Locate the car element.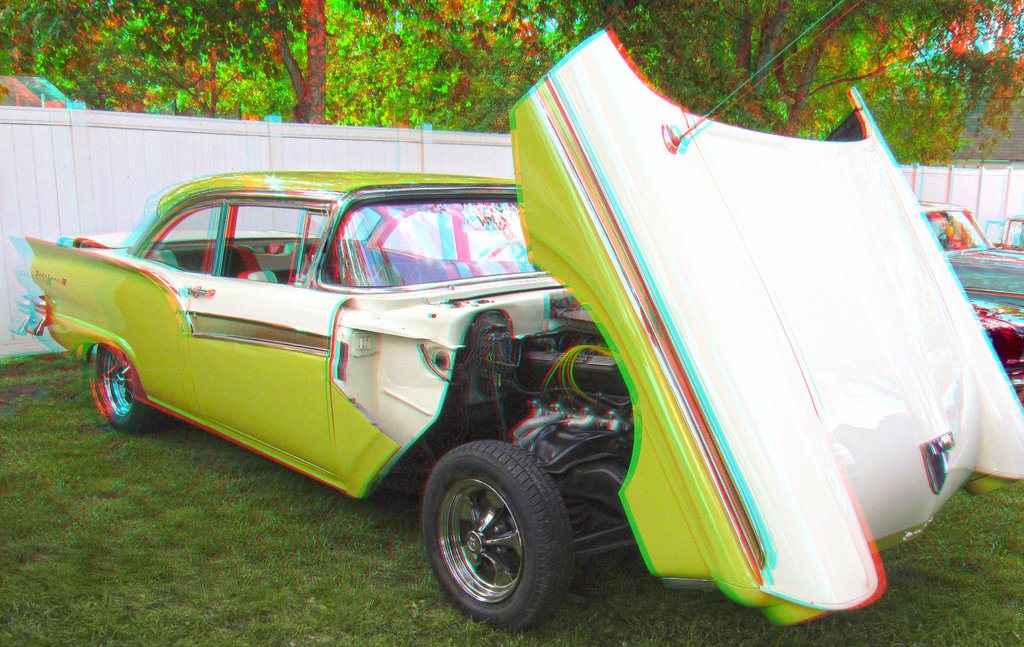
Element bbox: box=[10, 0, 1023, 629].
